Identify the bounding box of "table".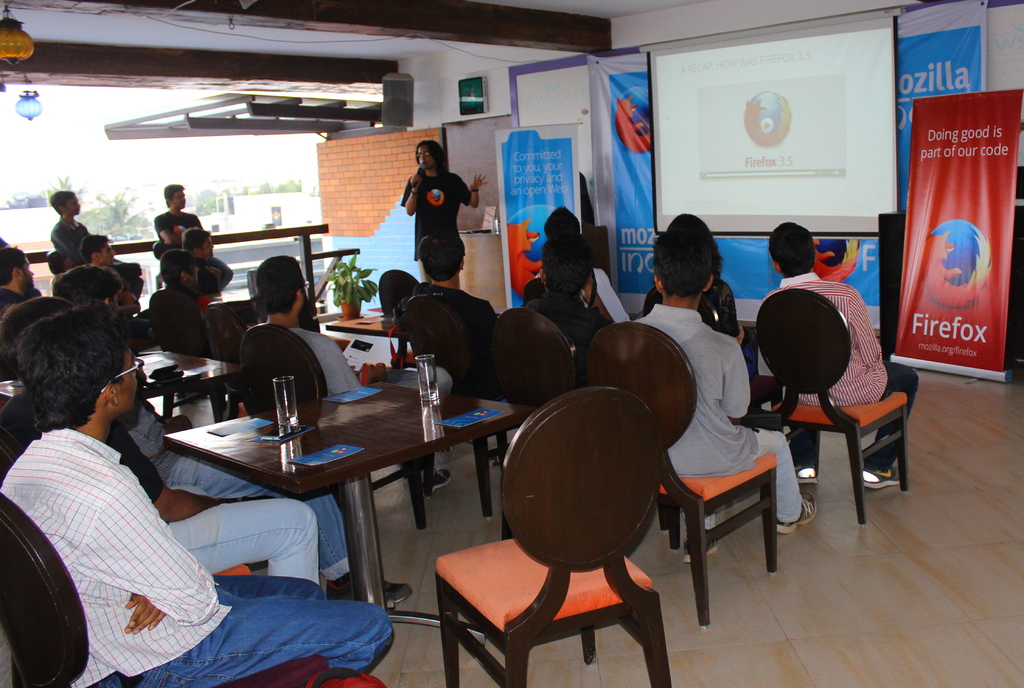
(0,348,237,395).
